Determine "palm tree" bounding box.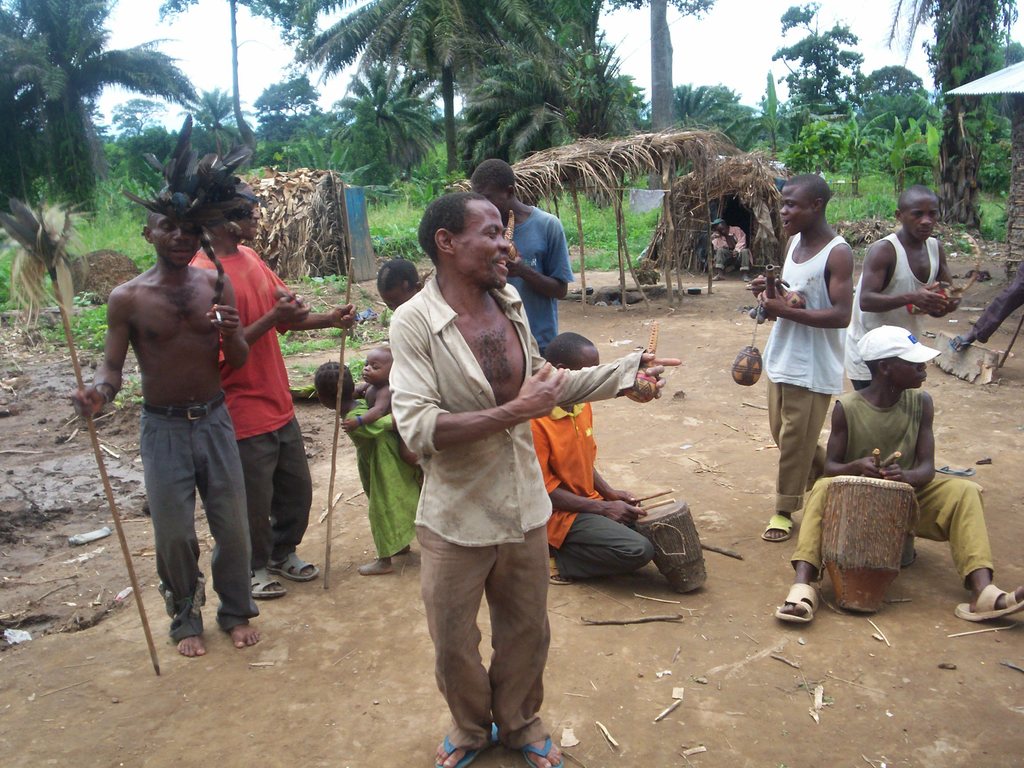
Determined: [left=669, top=92, right=733, bottom=145].
